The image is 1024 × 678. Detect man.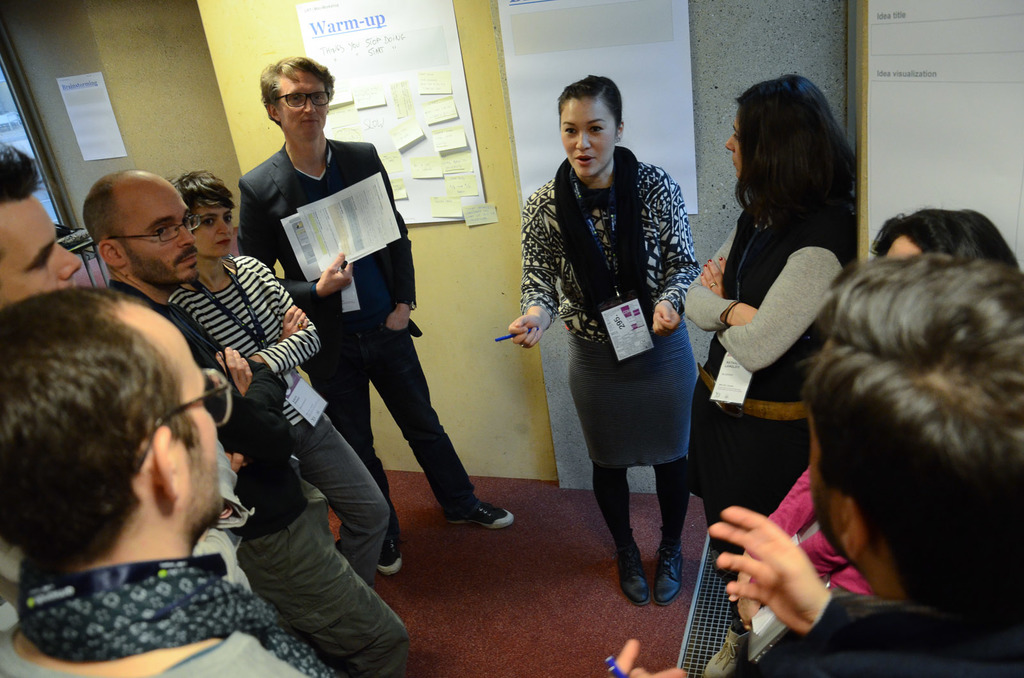
Detection: (x1=0, y1=289, x2=338, y2=677).
